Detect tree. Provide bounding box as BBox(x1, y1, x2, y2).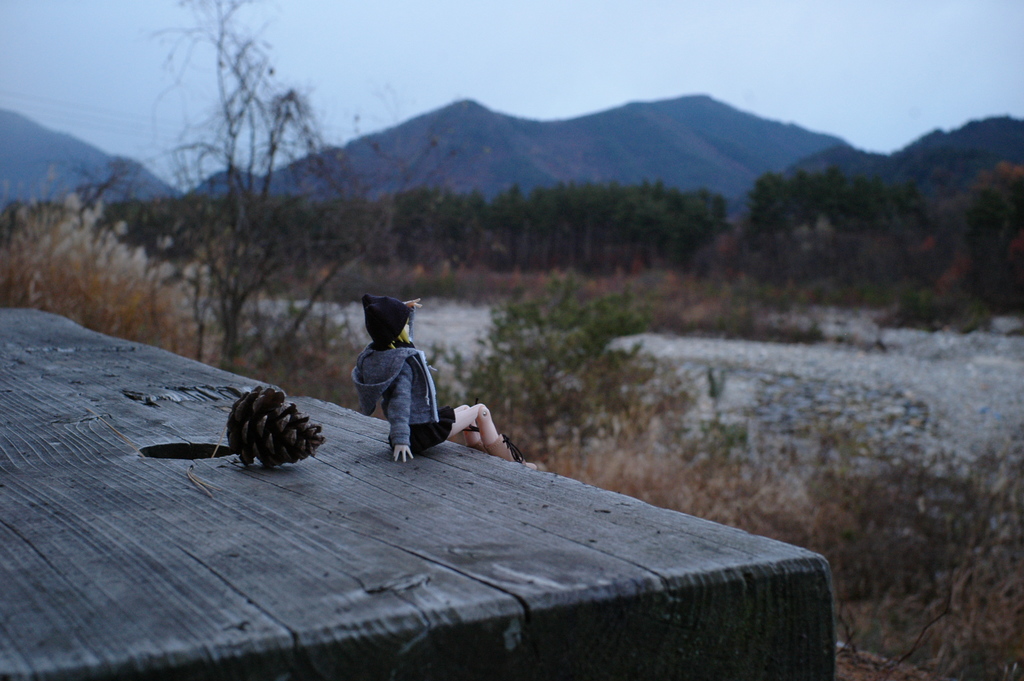
BBox(452, 272, 707, 468).
